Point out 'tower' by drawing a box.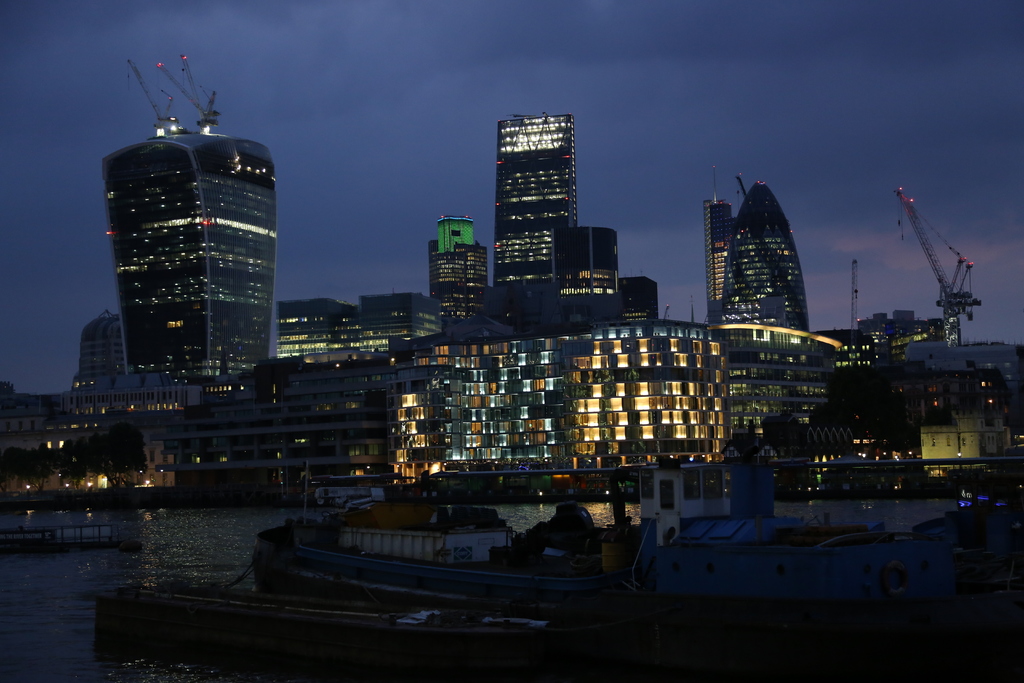
422/210/485/324.
